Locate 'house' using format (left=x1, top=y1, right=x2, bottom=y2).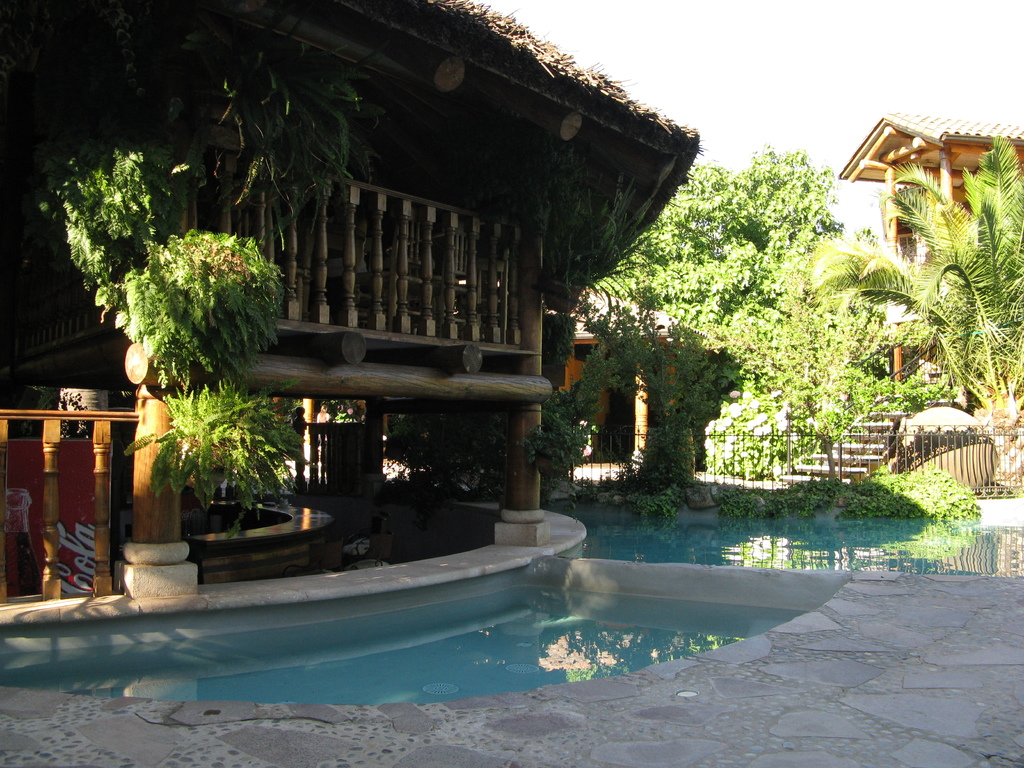
(left=0, top=0, right=701, bottom=586).
